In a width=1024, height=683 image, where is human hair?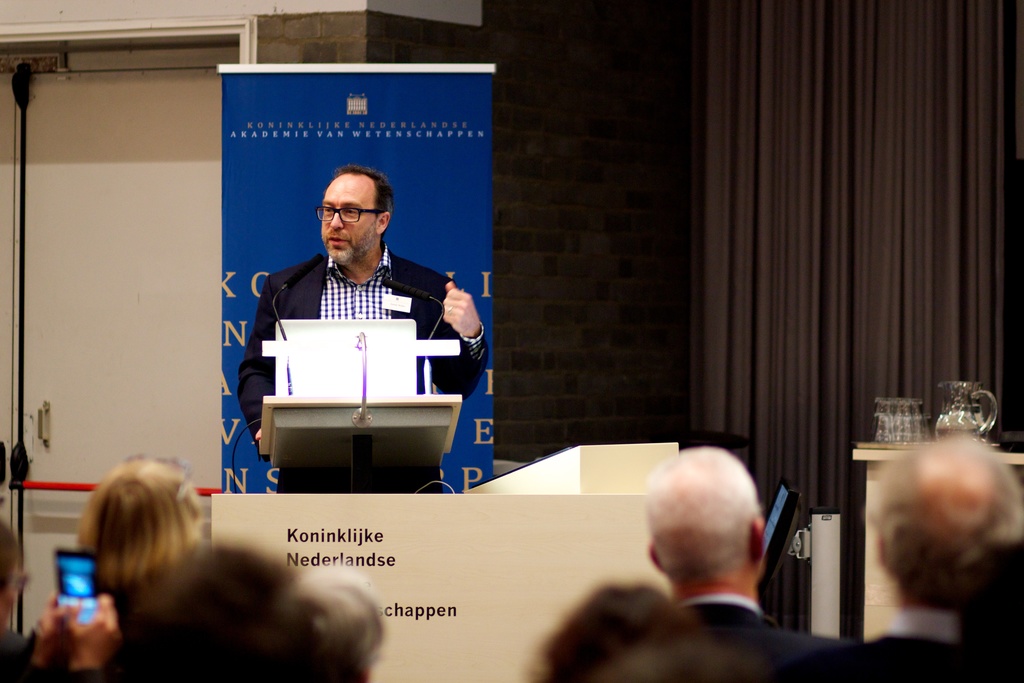
872,432,1023,618.
